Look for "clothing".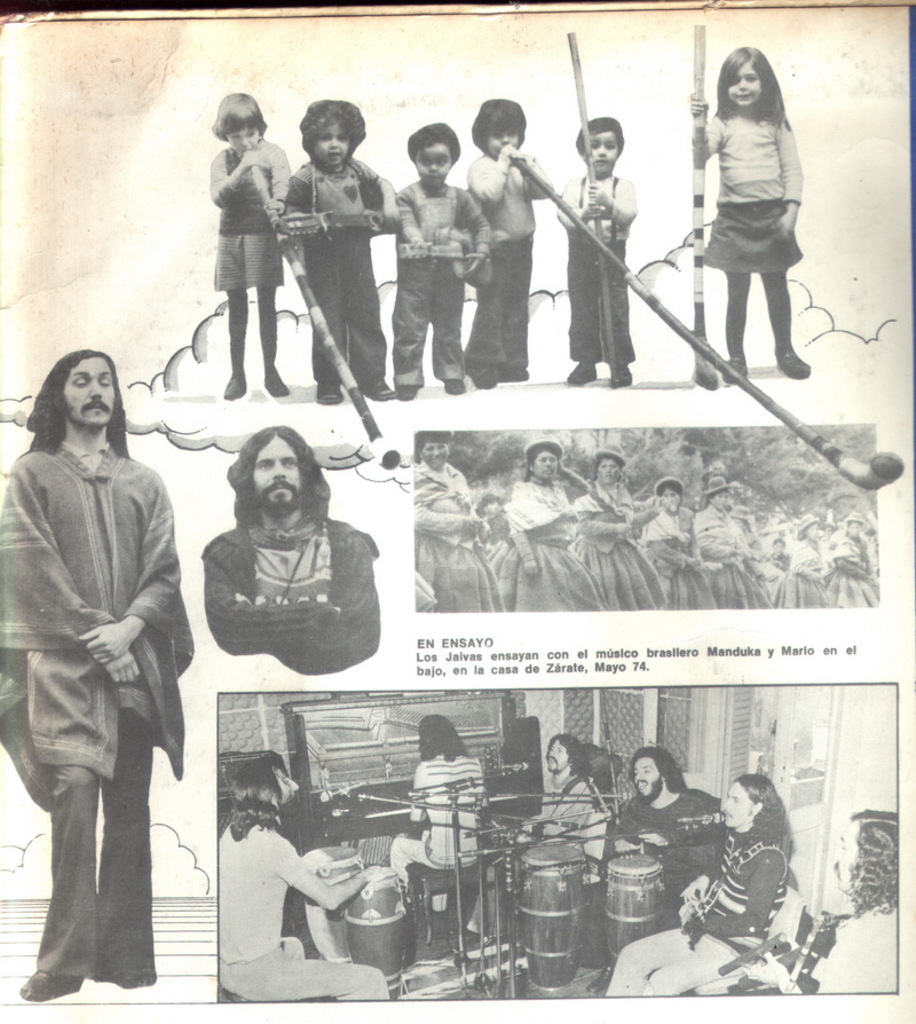
Found: detection(452, 141, 551, 377).
